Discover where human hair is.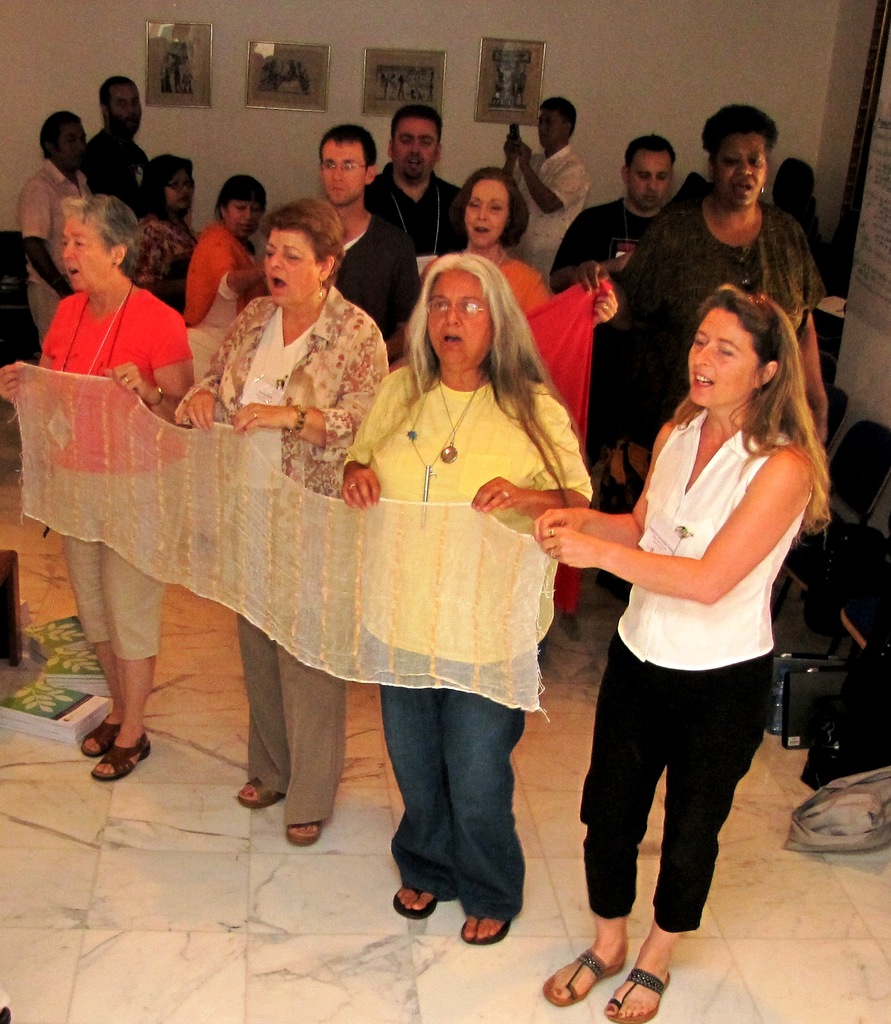
Discovered at bbox=[63, 193, 144, 271].
